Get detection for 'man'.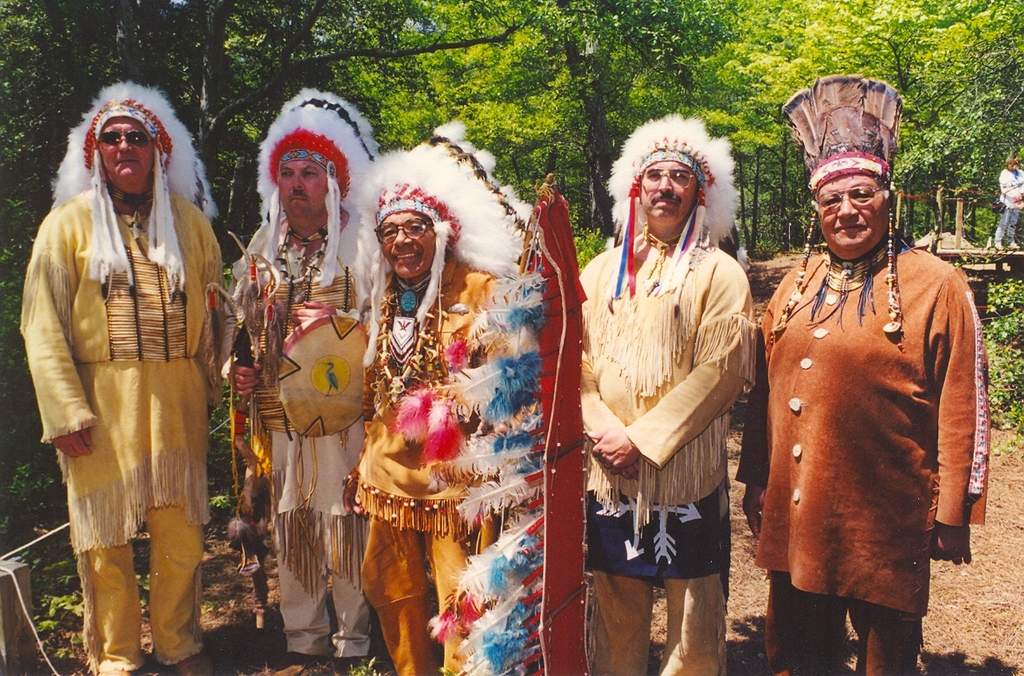
Detection: BBox(221, 84, 385, 675).
